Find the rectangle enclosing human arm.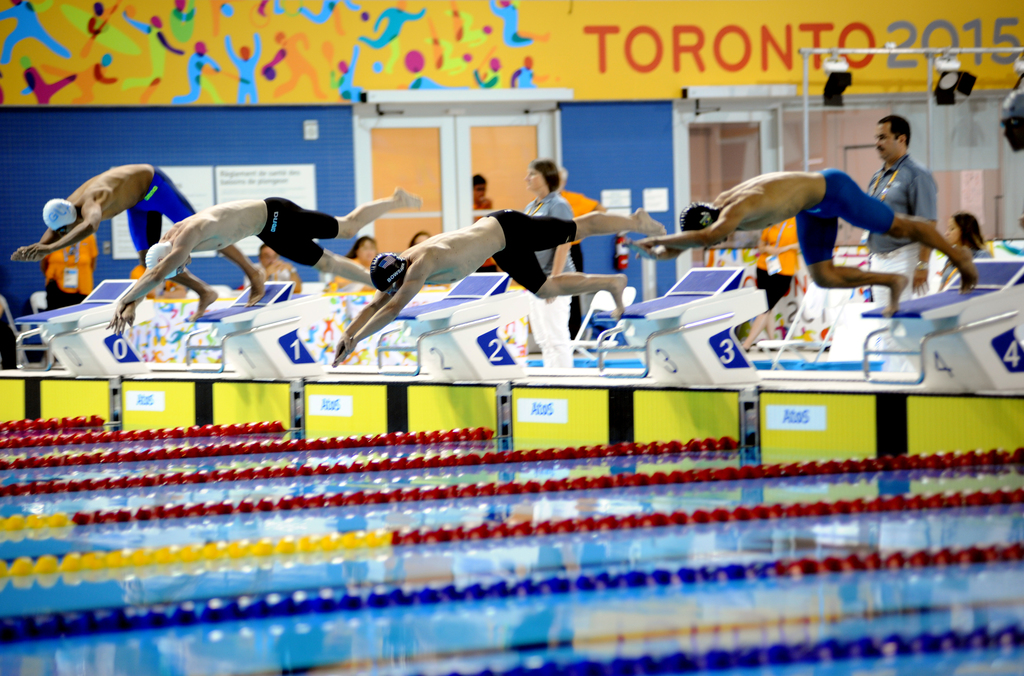
{"x1": 111, "y1": 300, "x2": 145, "y2": 334}.
